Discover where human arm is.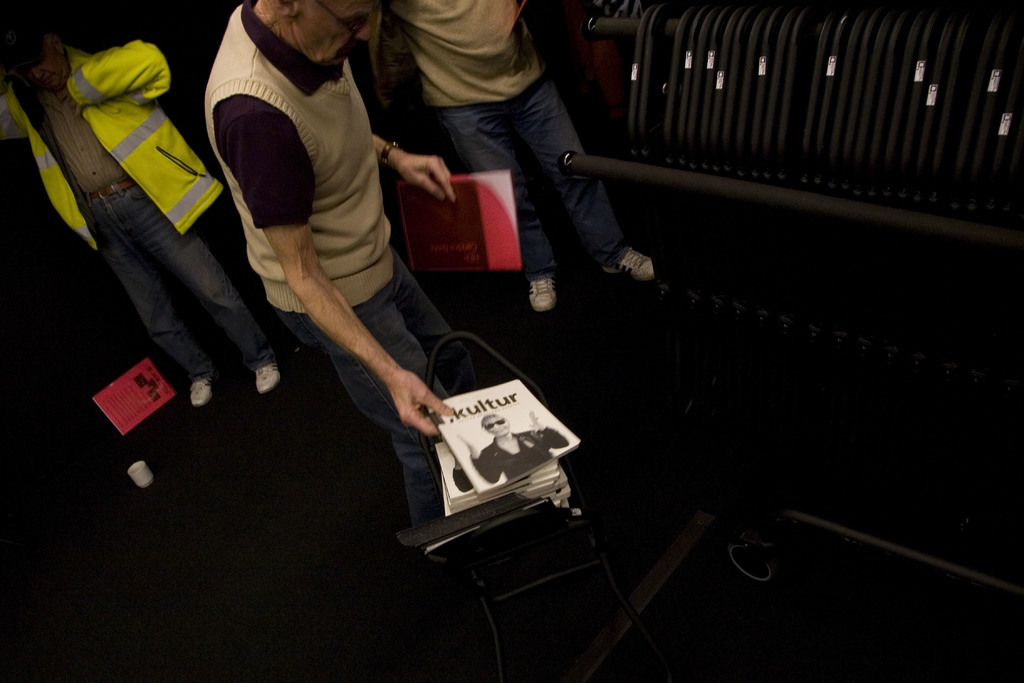
Discovered at x1=212, y1=98, x2=442, y2=462.
